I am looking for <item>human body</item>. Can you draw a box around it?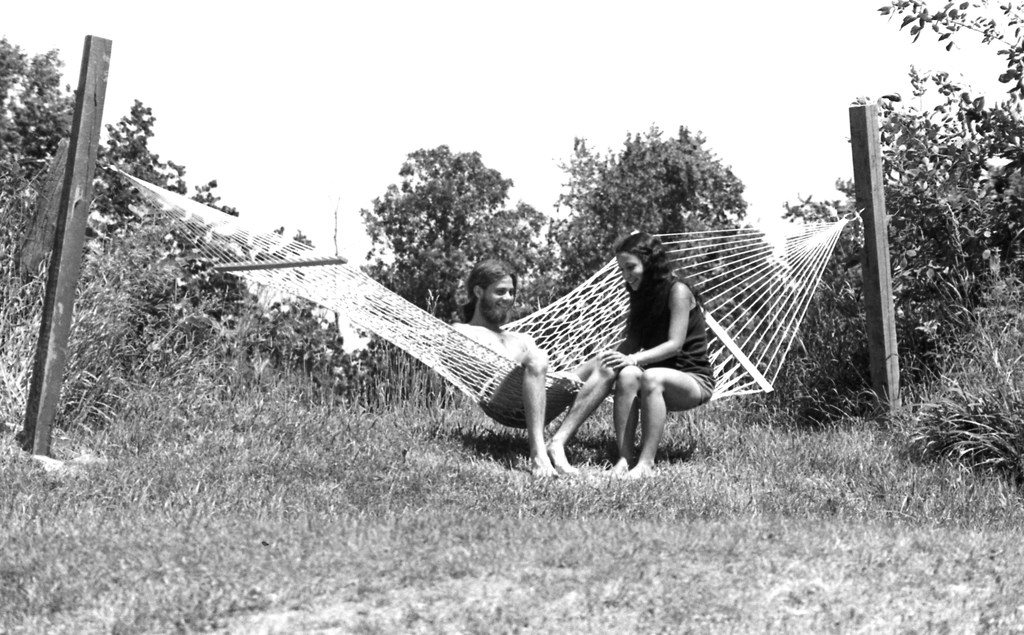
Sure, the bounding box is rect(433, 253, 608, 474).
